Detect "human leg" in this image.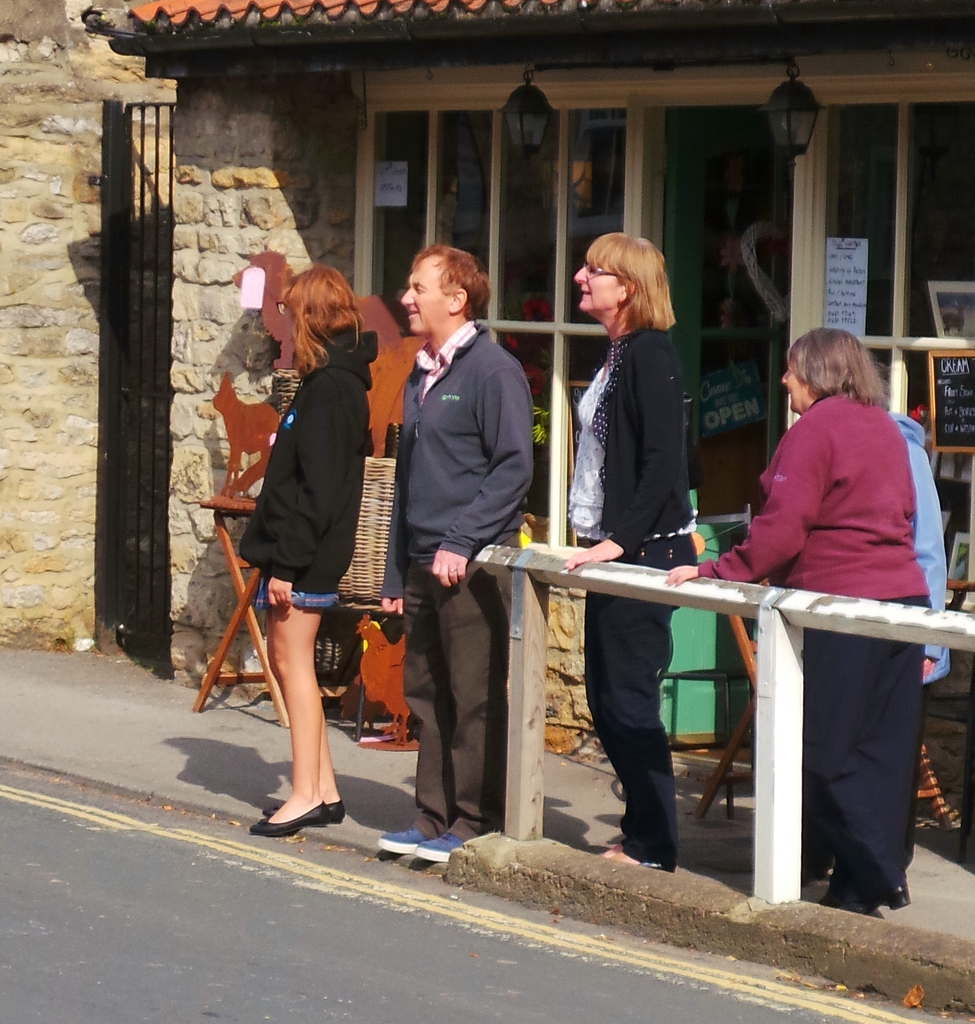
Detection: box=[250, 560, 332, 838].
